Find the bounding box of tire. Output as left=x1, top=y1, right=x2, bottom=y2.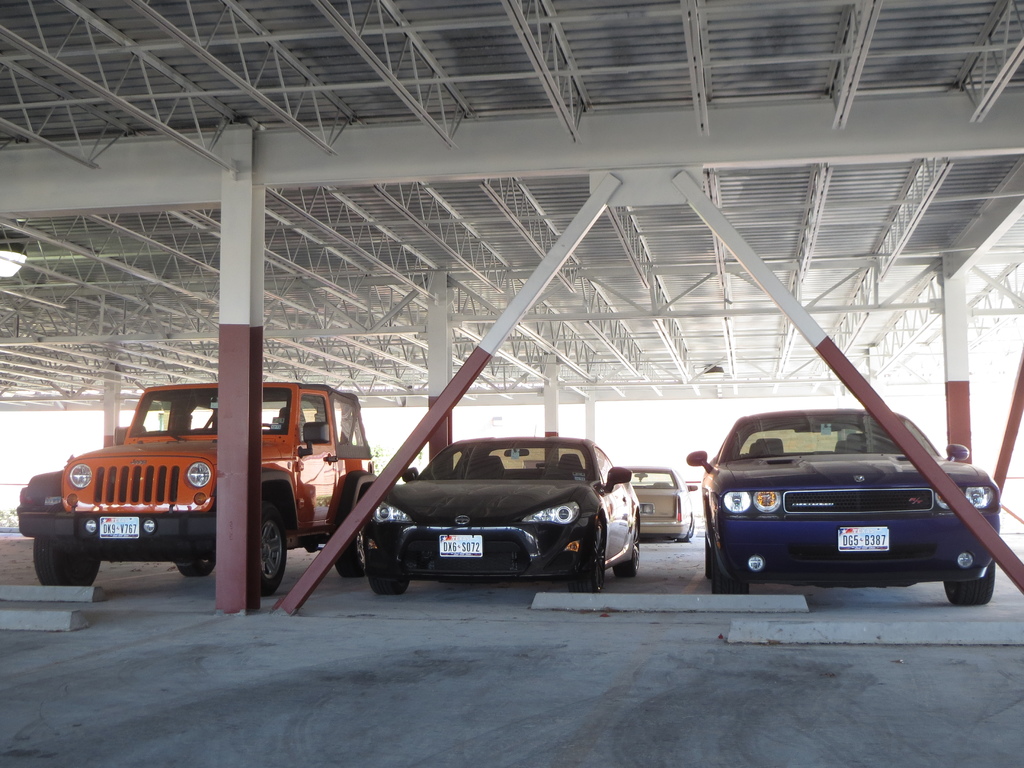
left=335, top=520, right=367, bottom=575.
